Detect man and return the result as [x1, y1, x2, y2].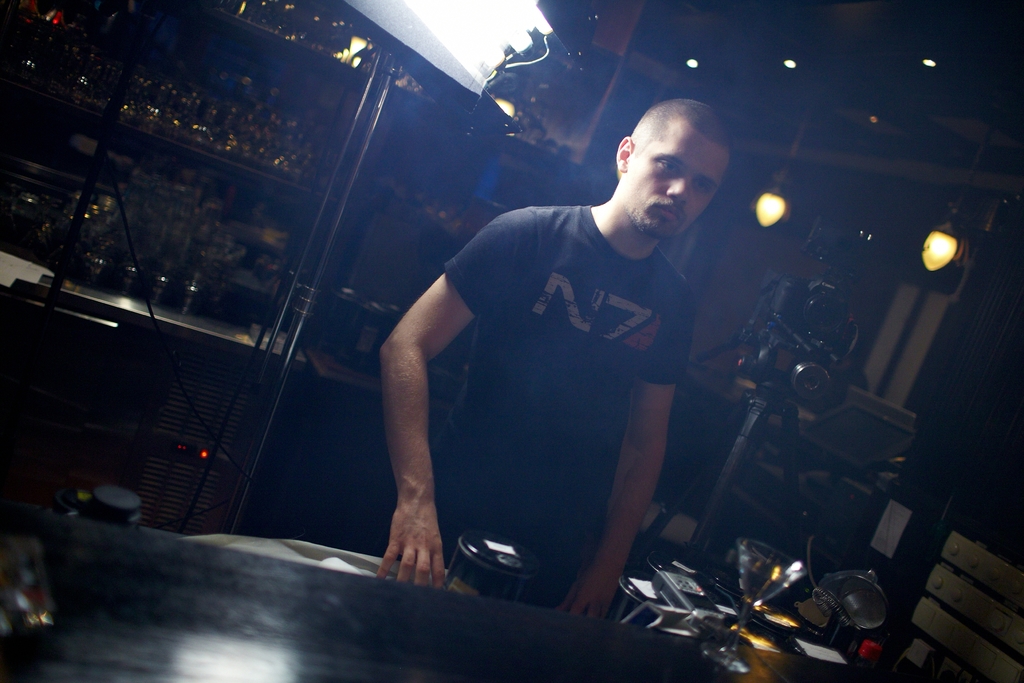
[376, 93, 731, 618].
